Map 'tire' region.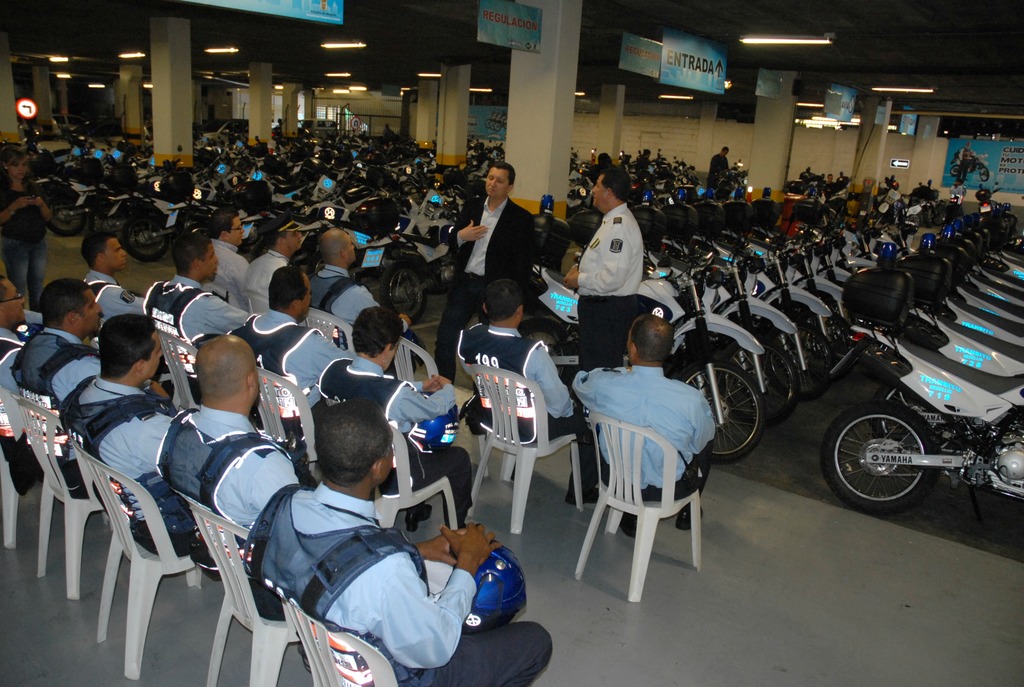
Mapped to 84, 205, 118, 241.
